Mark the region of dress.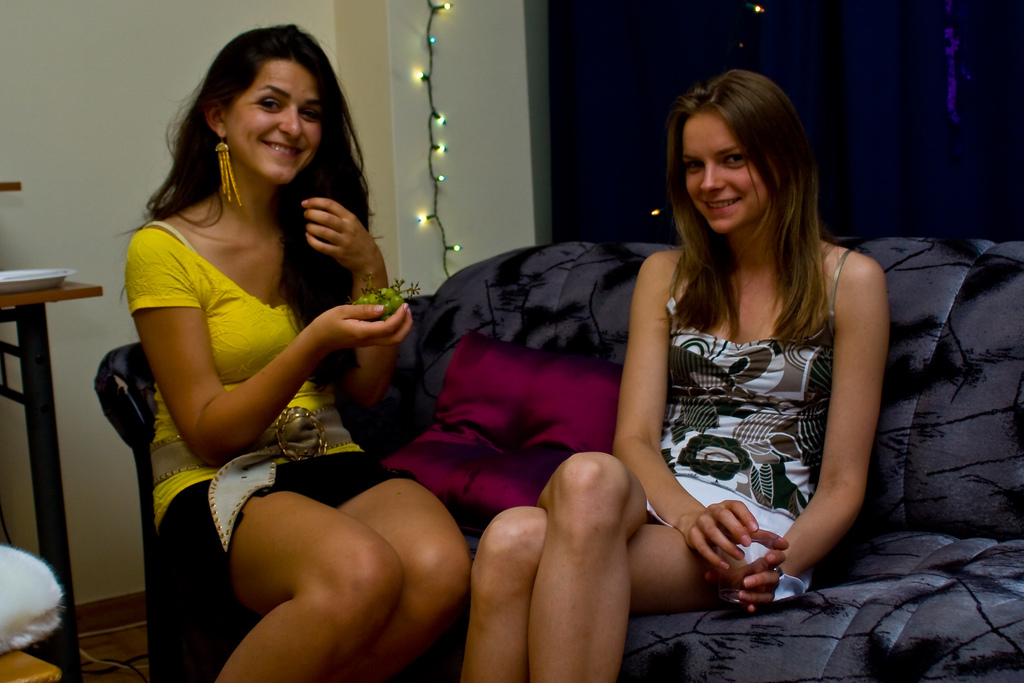
Region: (x1=605, y1=222, x2=869, y2=604).
